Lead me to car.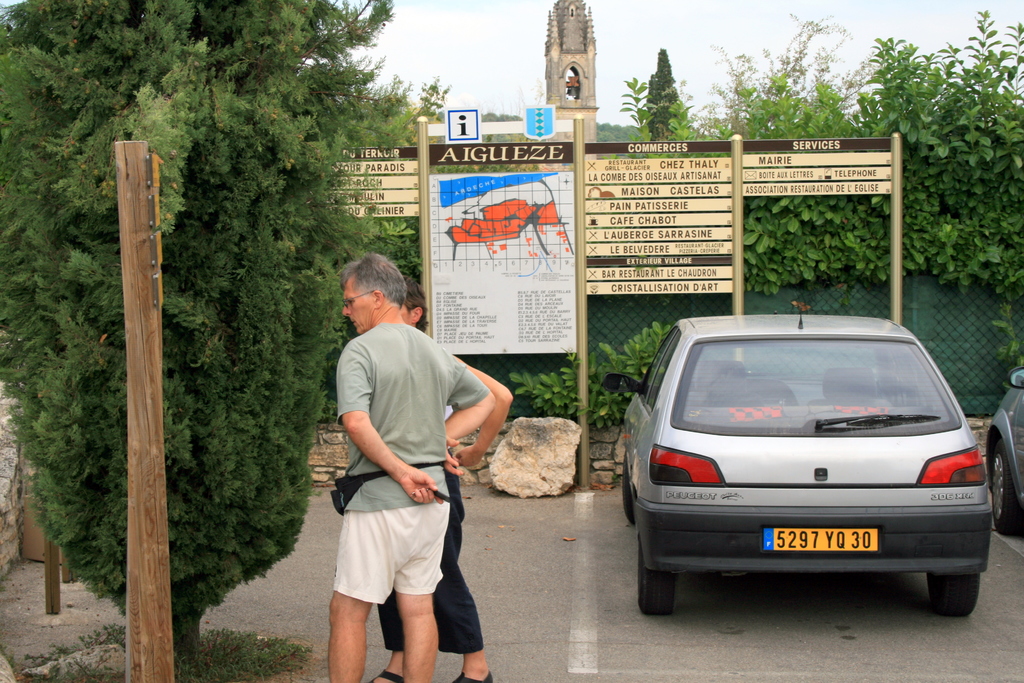
Lead to l=989, t=365, r=1023, b=536.
